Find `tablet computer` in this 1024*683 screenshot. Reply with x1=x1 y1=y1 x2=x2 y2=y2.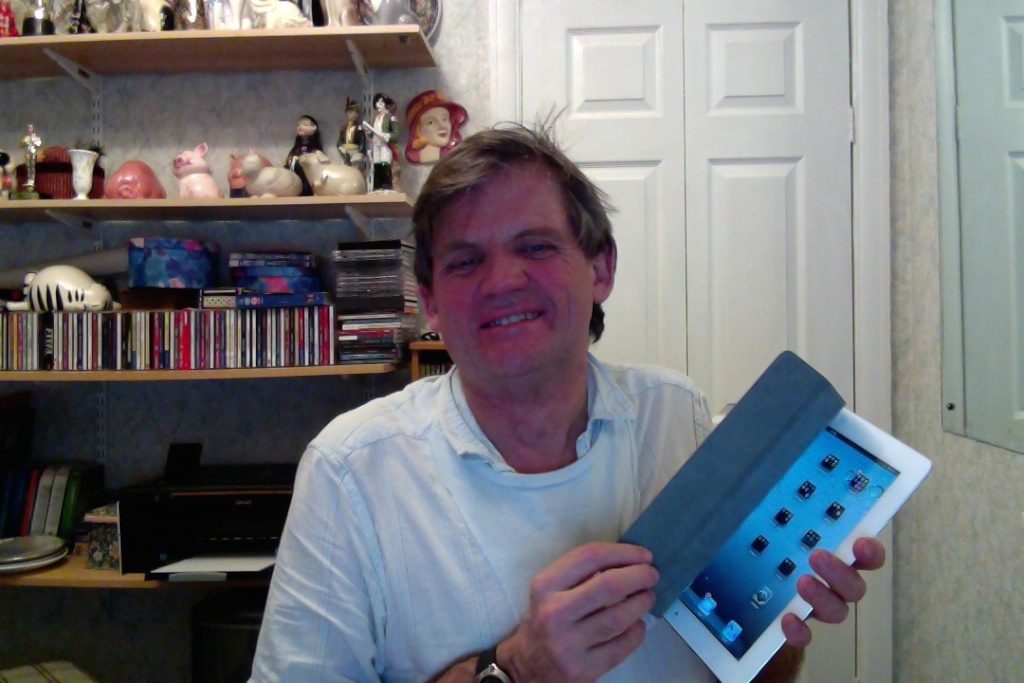
x1=661 y1=407 x2=932 y2=682.
